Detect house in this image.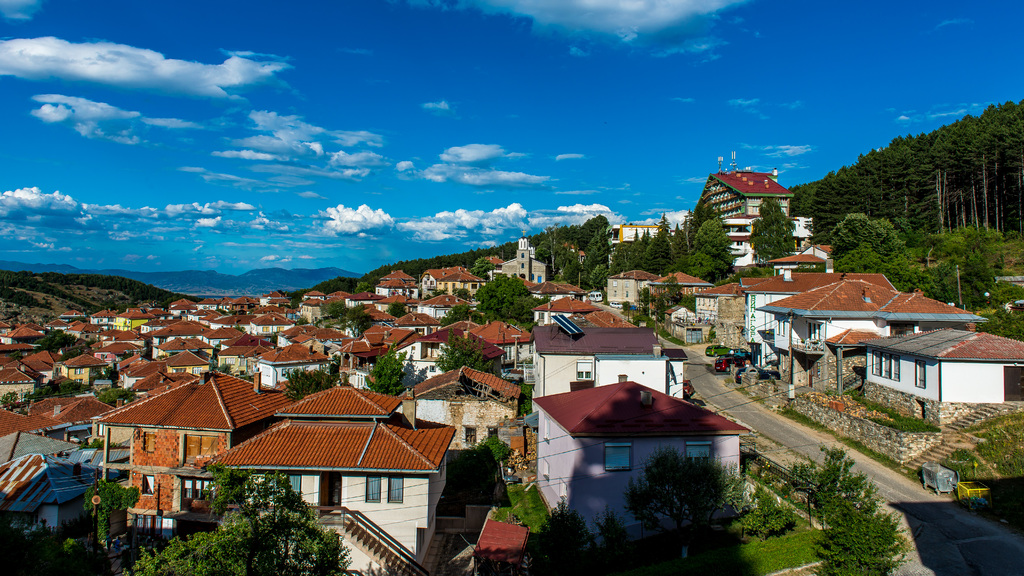
Detection: [left=518, top=344, right=769, bottom=535].
